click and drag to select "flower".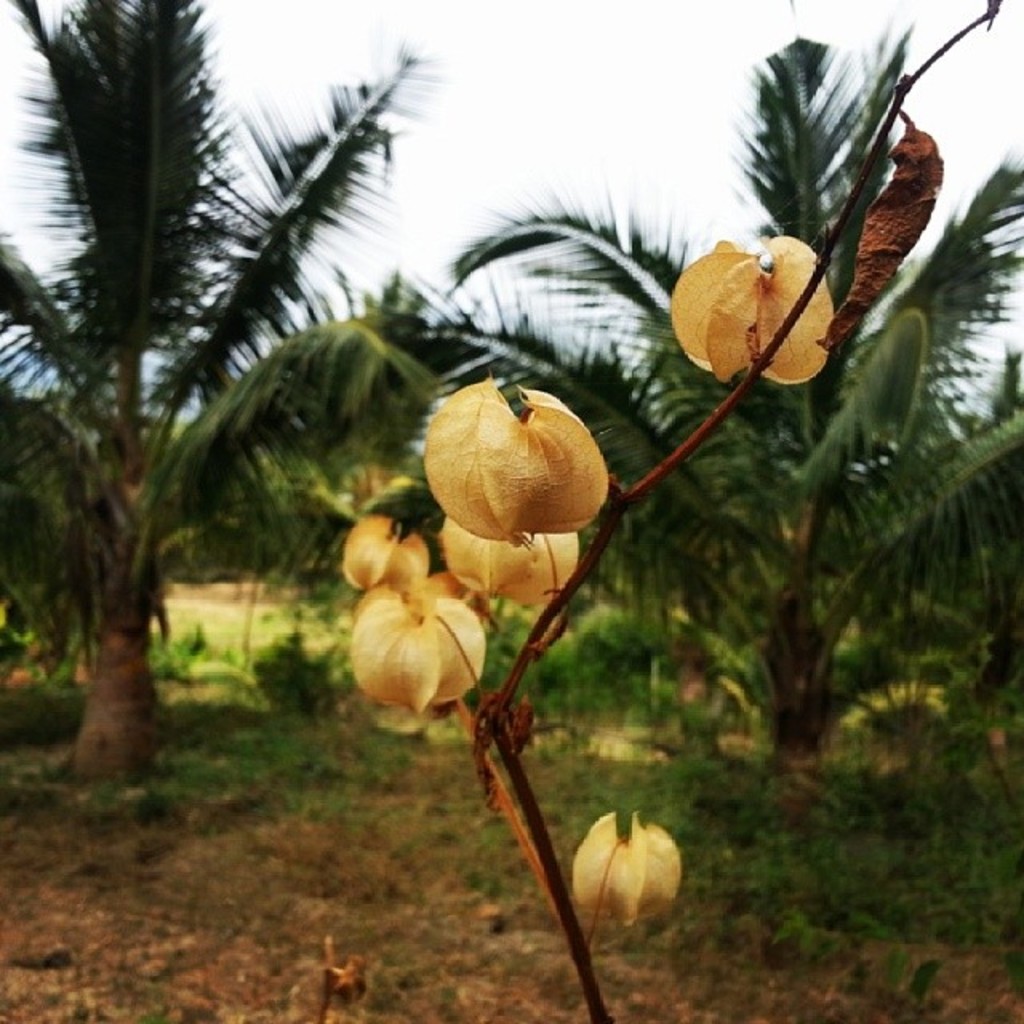
Selection: 574:805:682:928.
